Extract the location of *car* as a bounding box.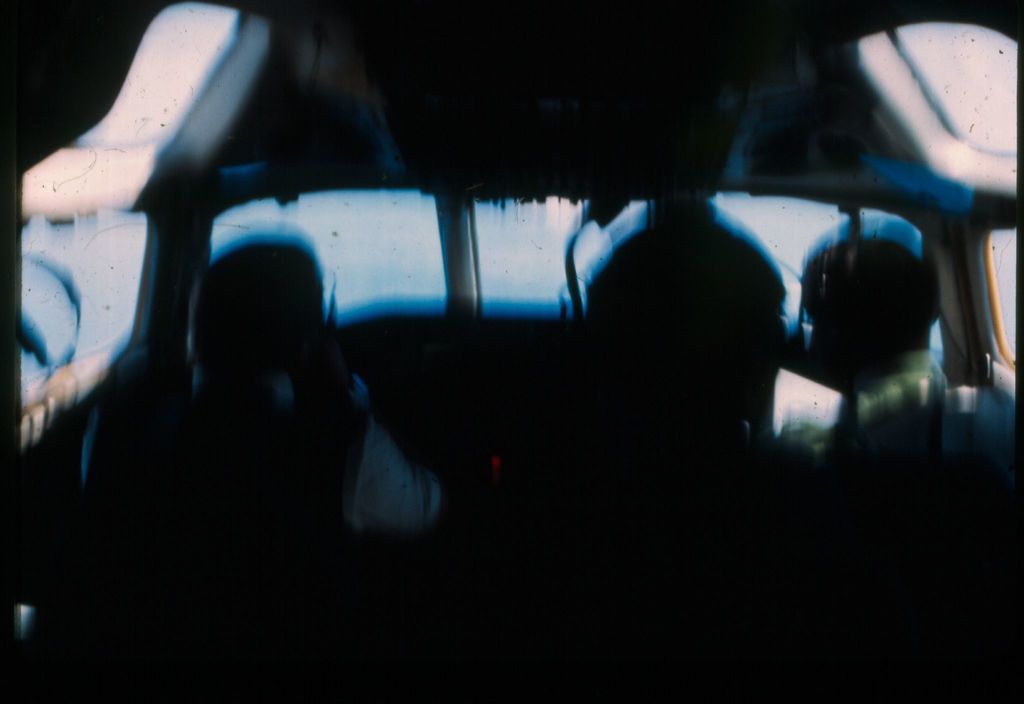
box=[0, 0, 1023, 703].
